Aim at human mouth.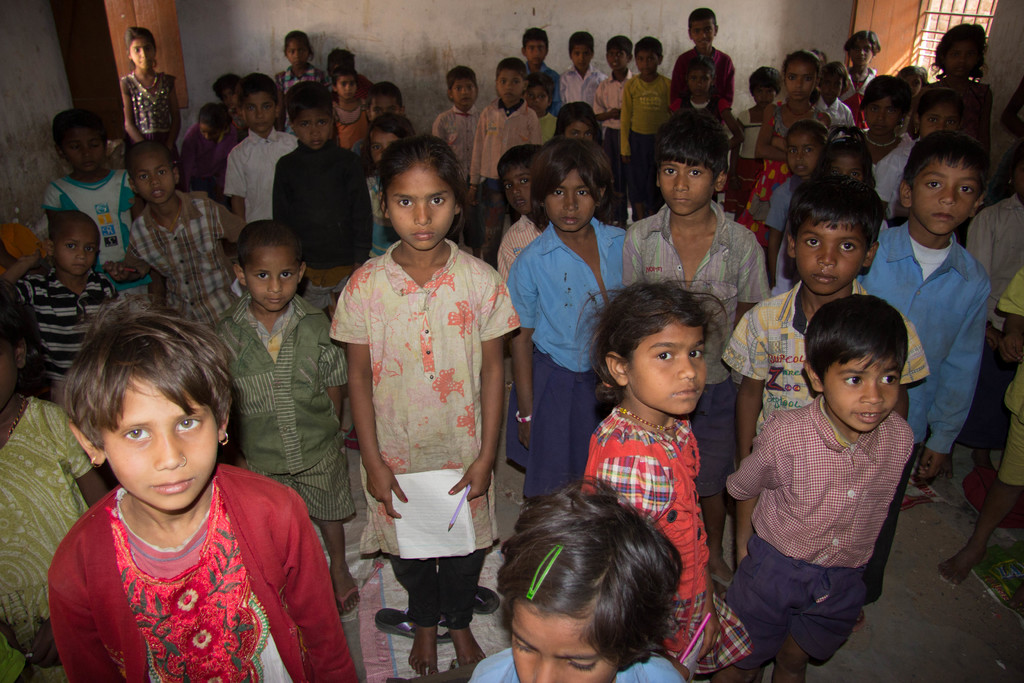
Aimed at rect(531, 105, 539, 110).
